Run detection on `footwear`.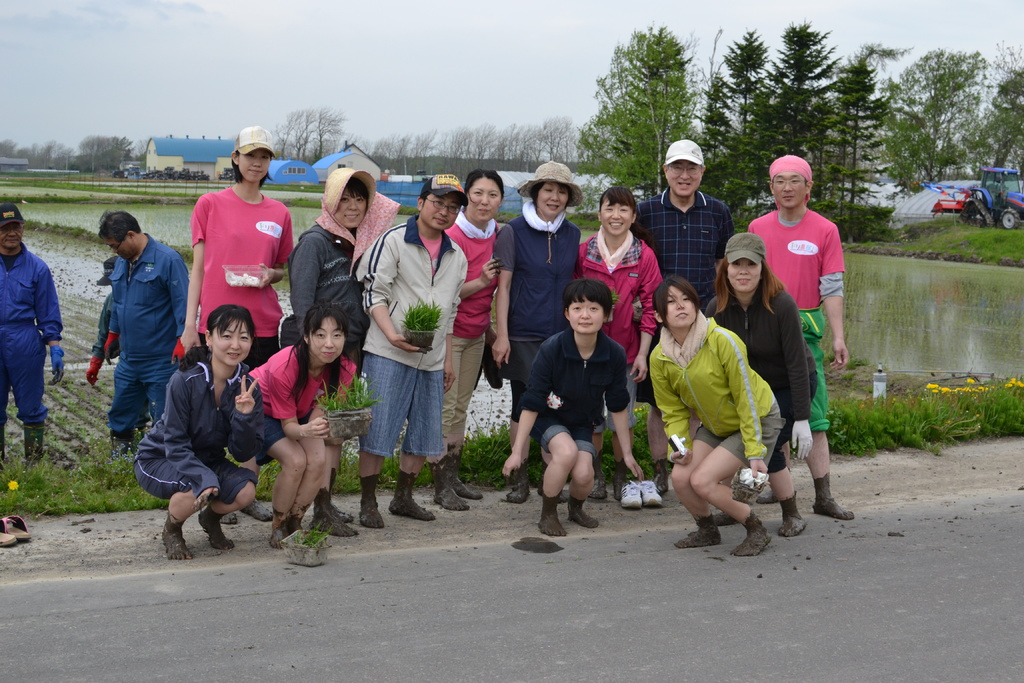
Result: x1=731 y1=518 x2=773 y2=561.
